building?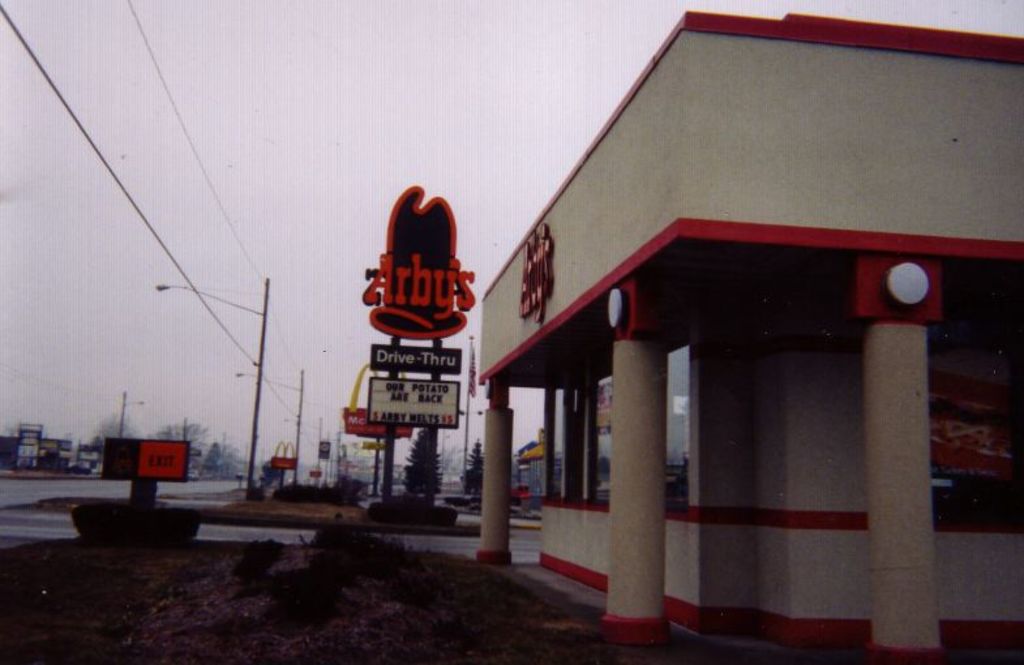
[left=468, top=8, right=1023, bottom=664]
